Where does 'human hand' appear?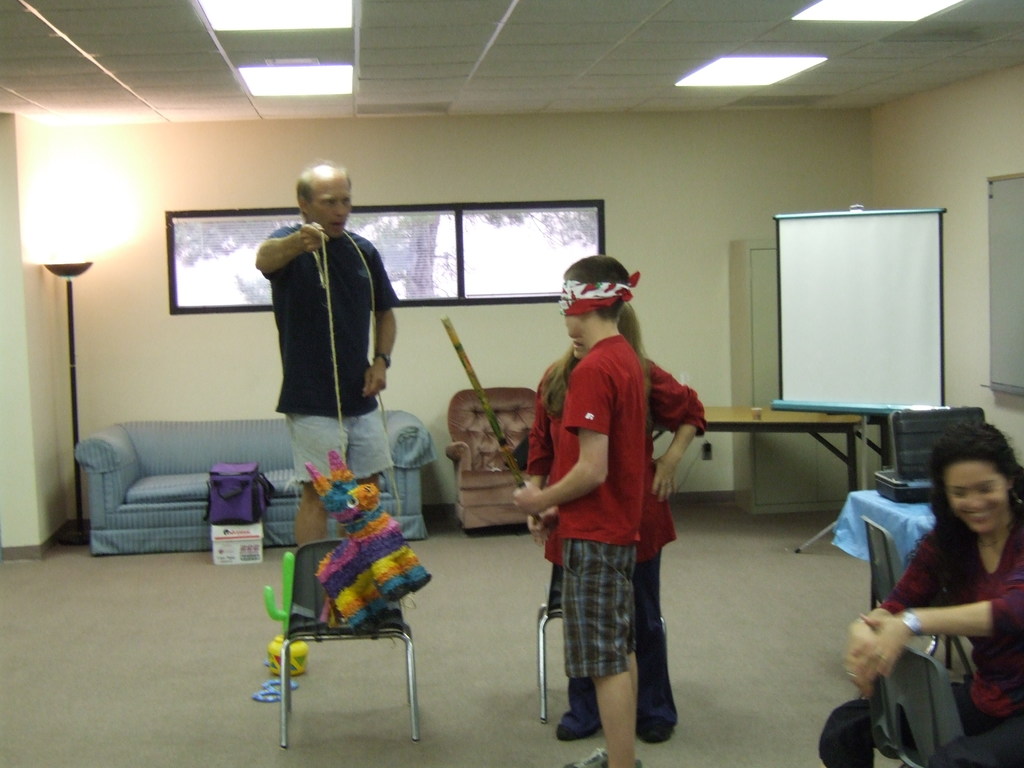
Appears at 526, 511, 557, 547.
